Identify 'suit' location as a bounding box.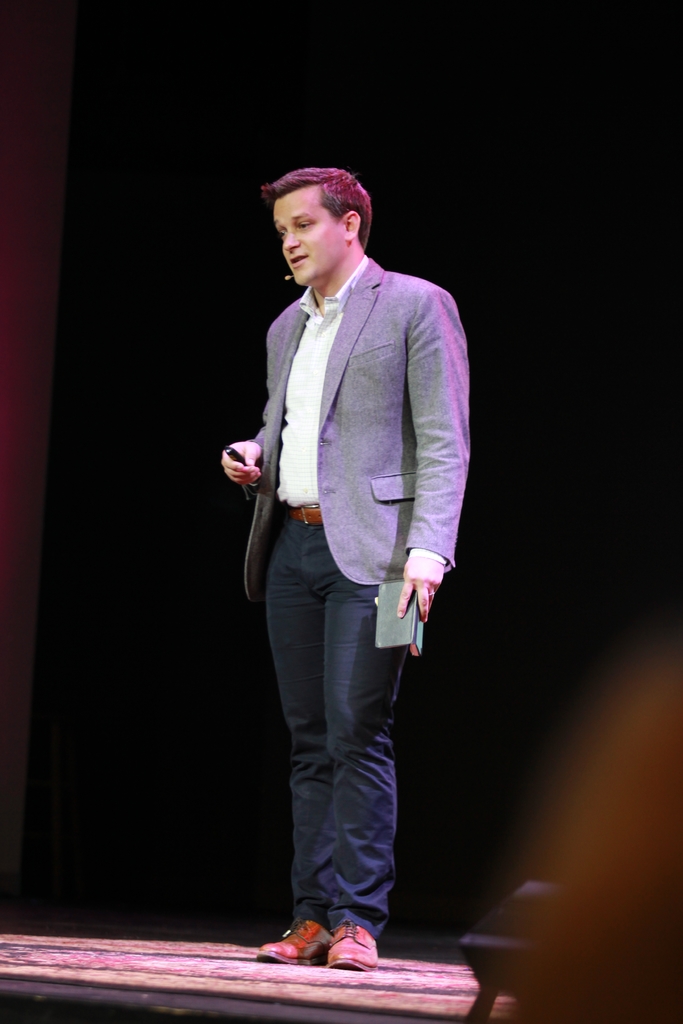
rect(247, 256, 472, 603).
